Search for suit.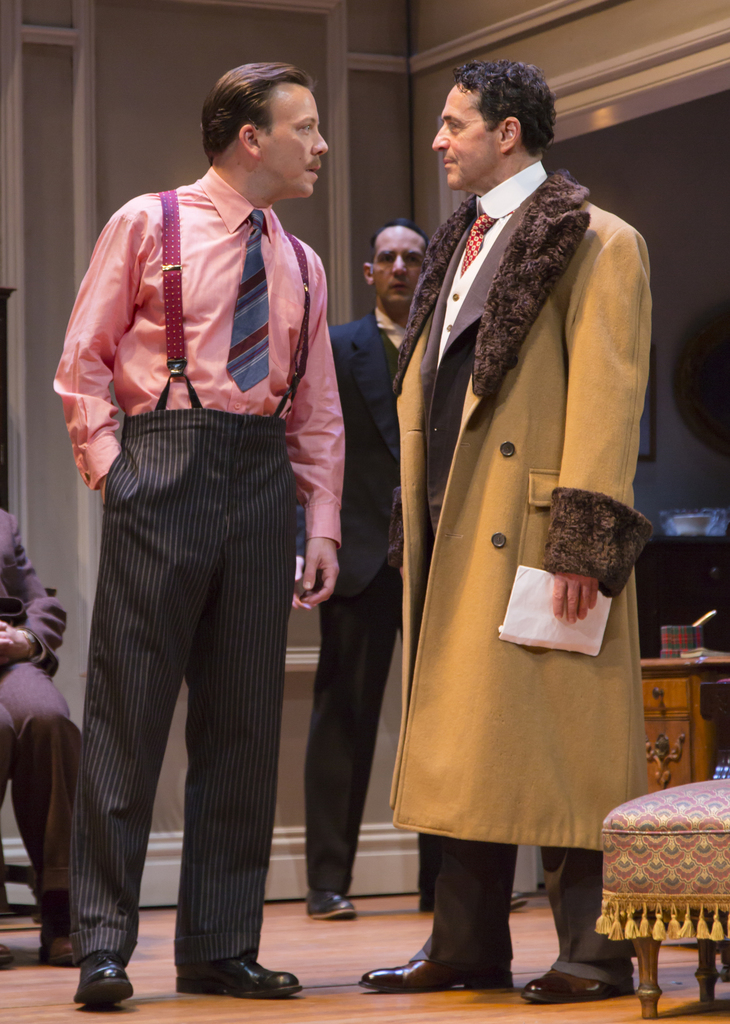
Found at bbox(419, 180, 628, 986).
